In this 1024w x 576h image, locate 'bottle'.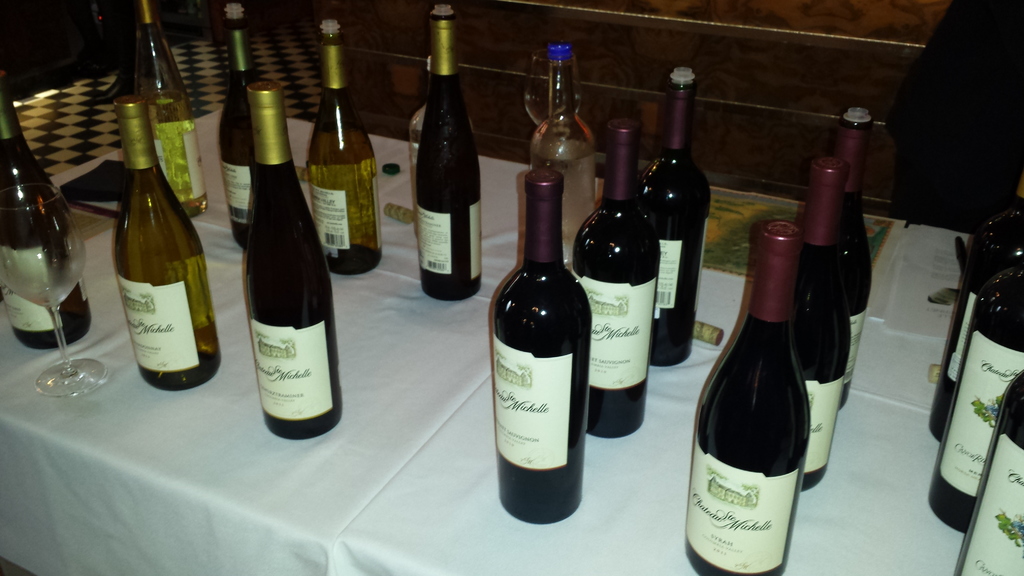
Bounding box: box=[241, 78, 340, 443].
